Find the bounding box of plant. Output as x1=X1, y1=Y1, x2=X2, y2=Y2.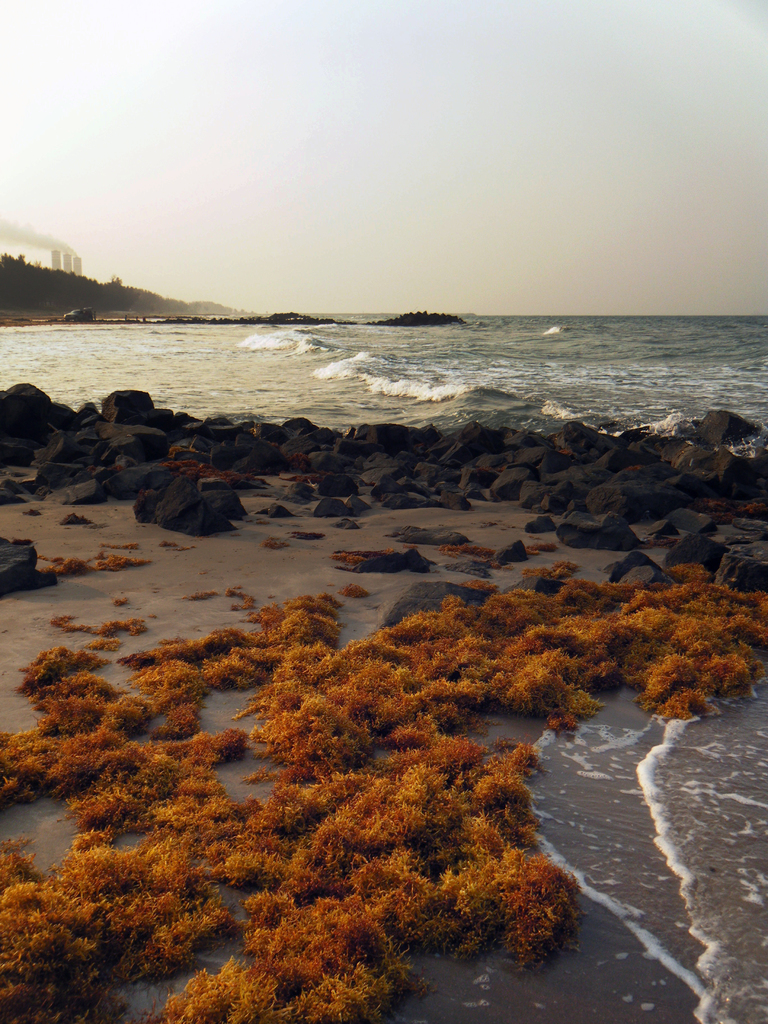
x1=478, y1=462, x2=492, y2=474.
